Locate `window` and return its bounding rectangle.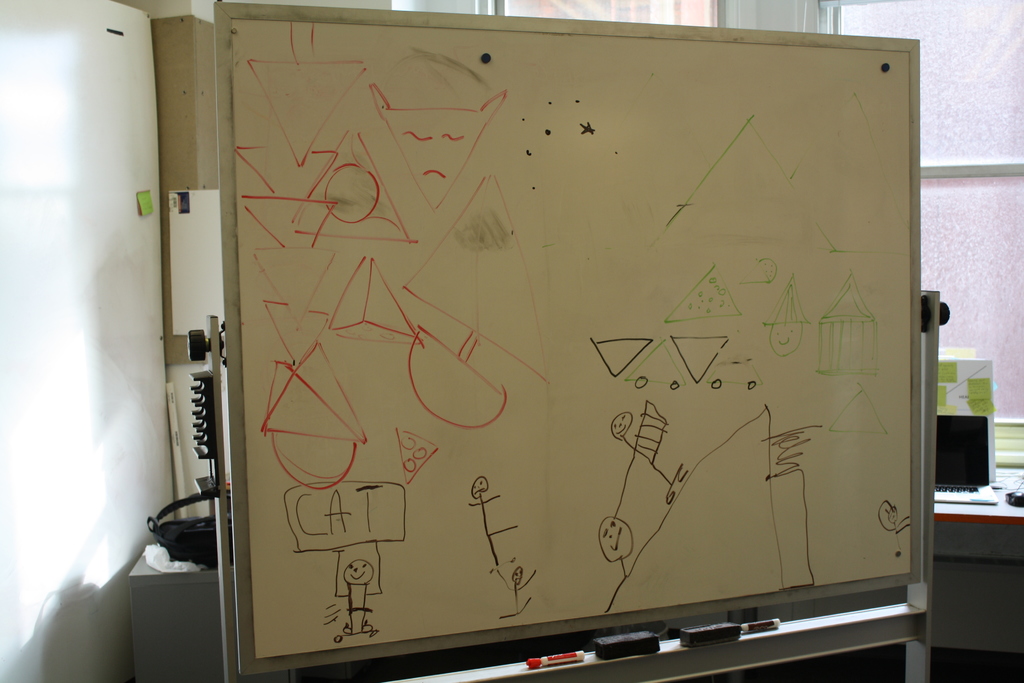
(x1=814, y1=1, x2=1023, y2=425).
